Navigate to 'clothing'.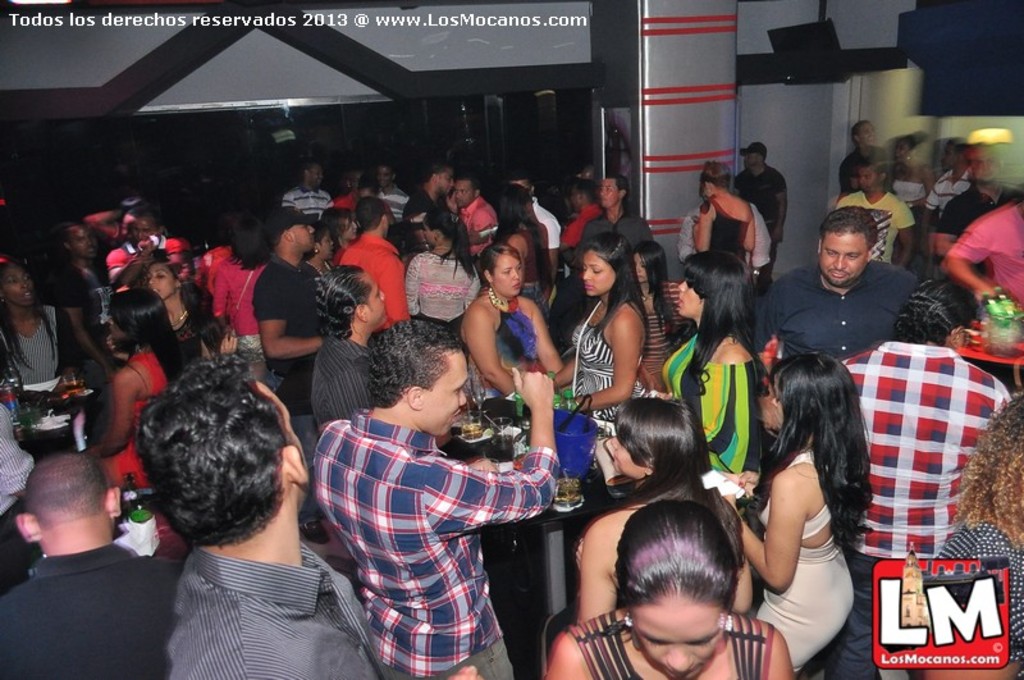
Navigation target: 934 519 1023 679.
